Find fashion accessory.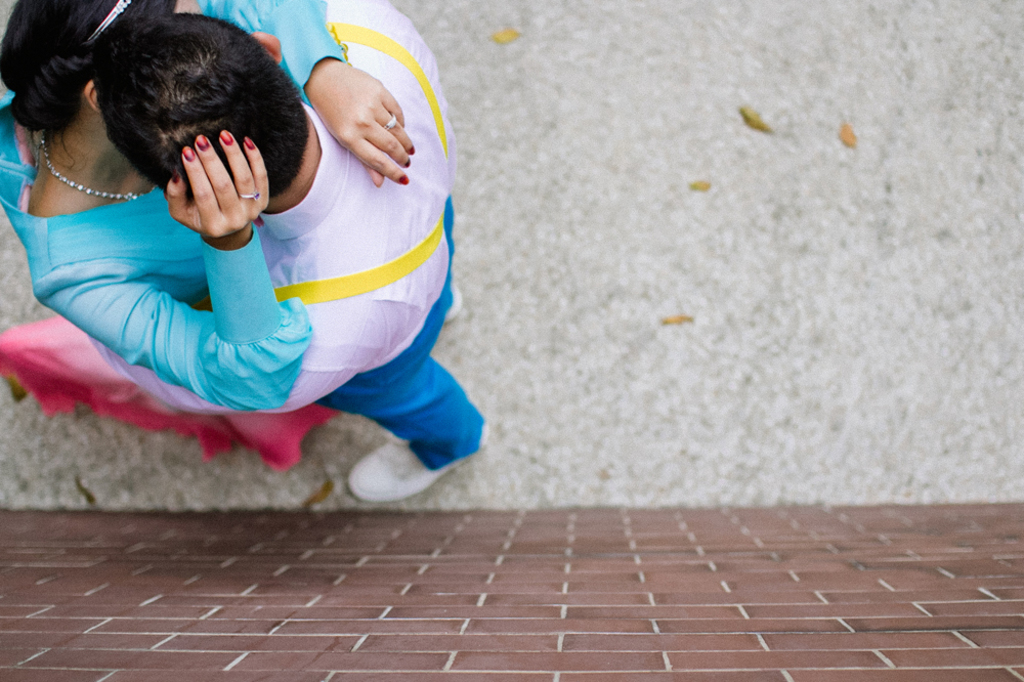
x1=175 y1=172 x2=180 y2=185.
